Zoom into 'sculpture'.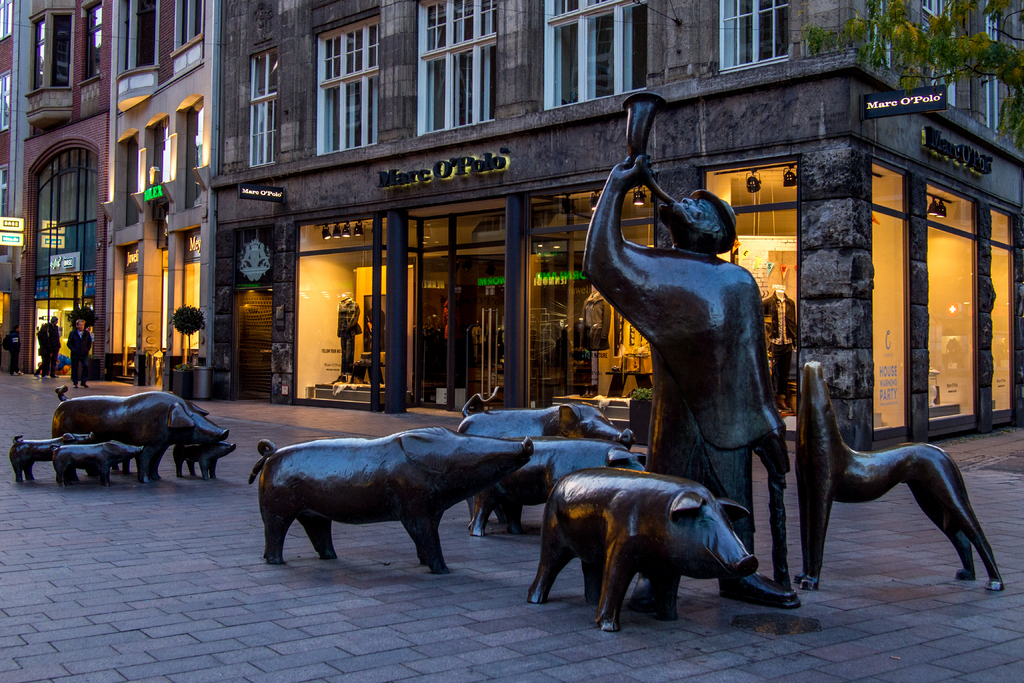
Zoom target: left=460, top=431, right=645, bottom=536.
